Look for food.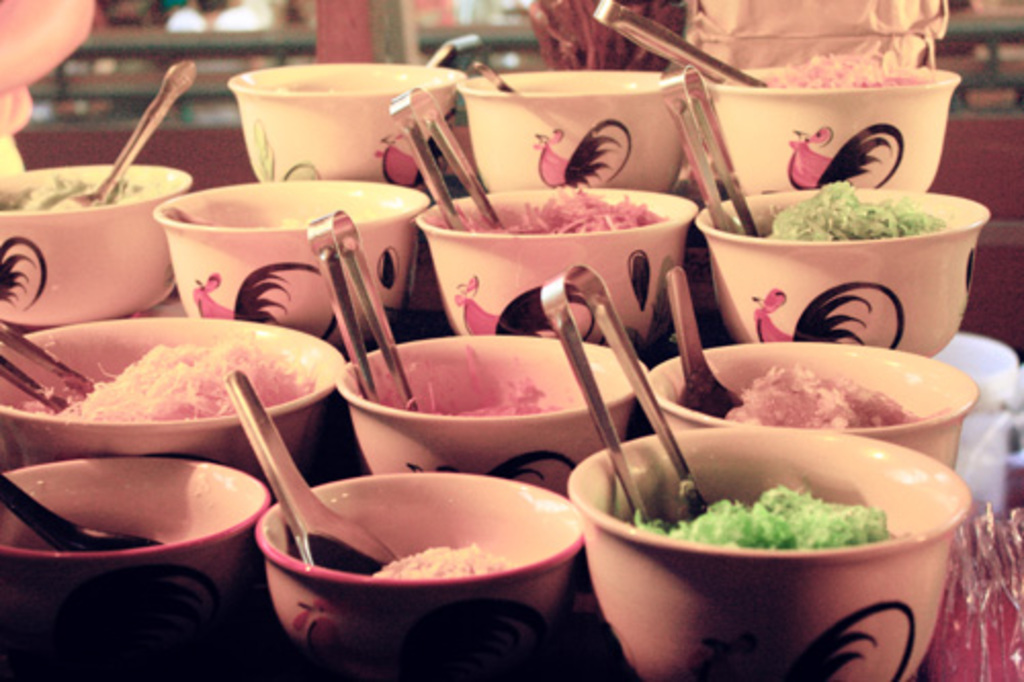
Found: x1=705 y1=348 x2=969 y2=438.
